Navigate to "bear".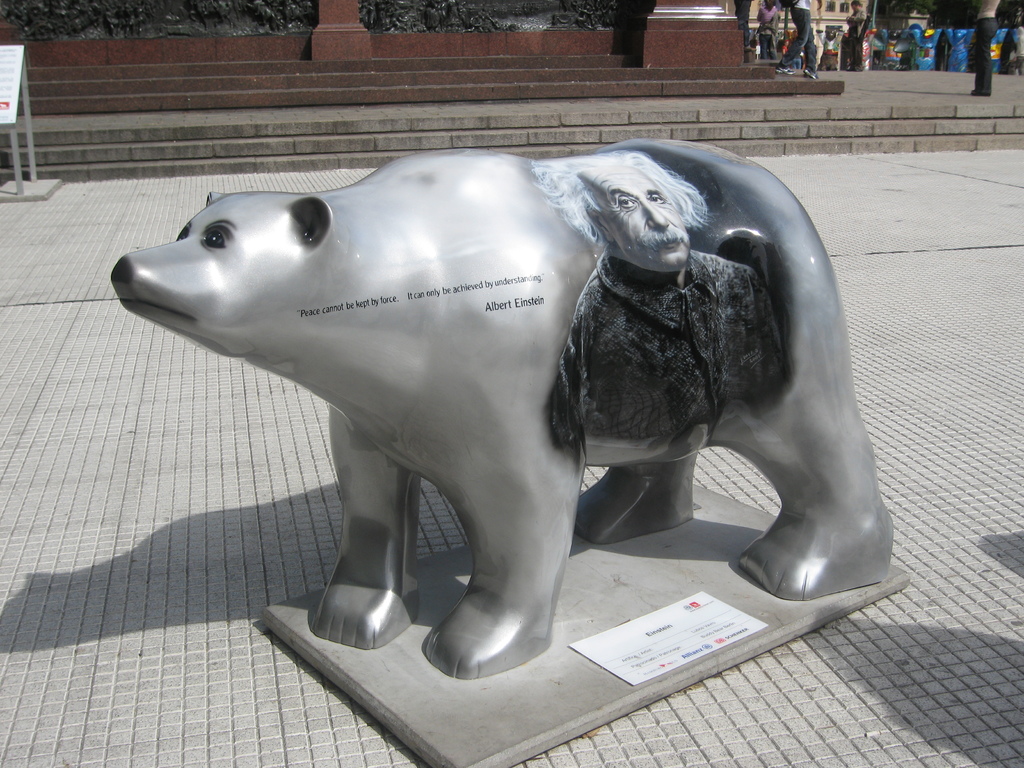
Navigation target: x1=109 y1=137 x2=894 y2=682.
